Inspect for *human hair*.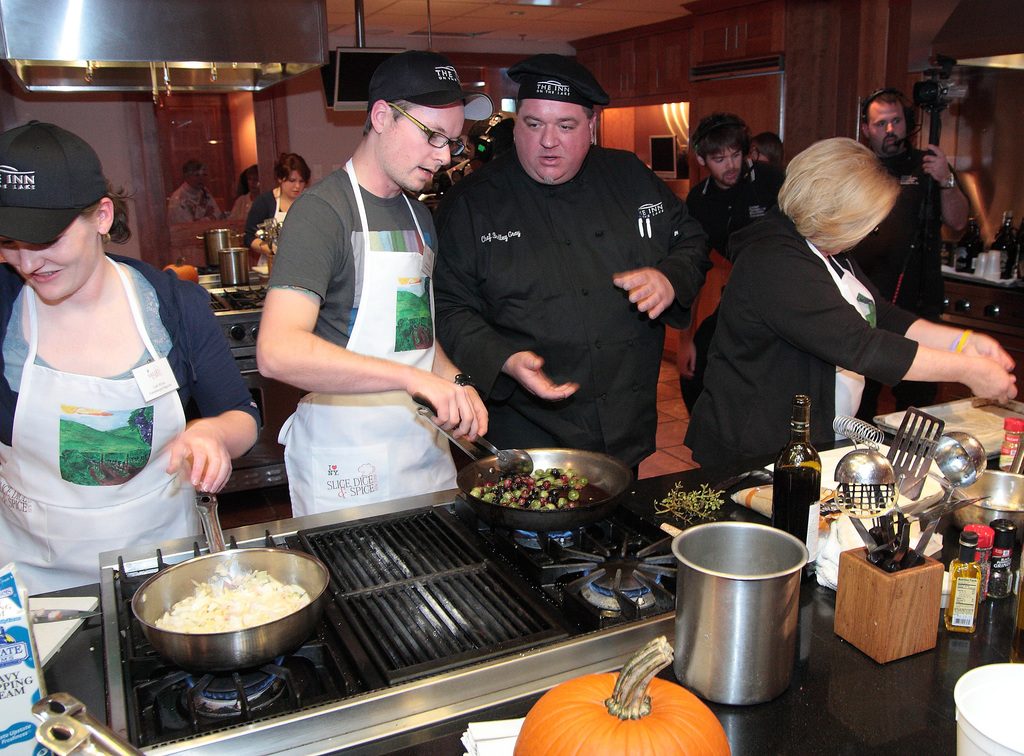
Inspection: (753, 133, 787, 164).
